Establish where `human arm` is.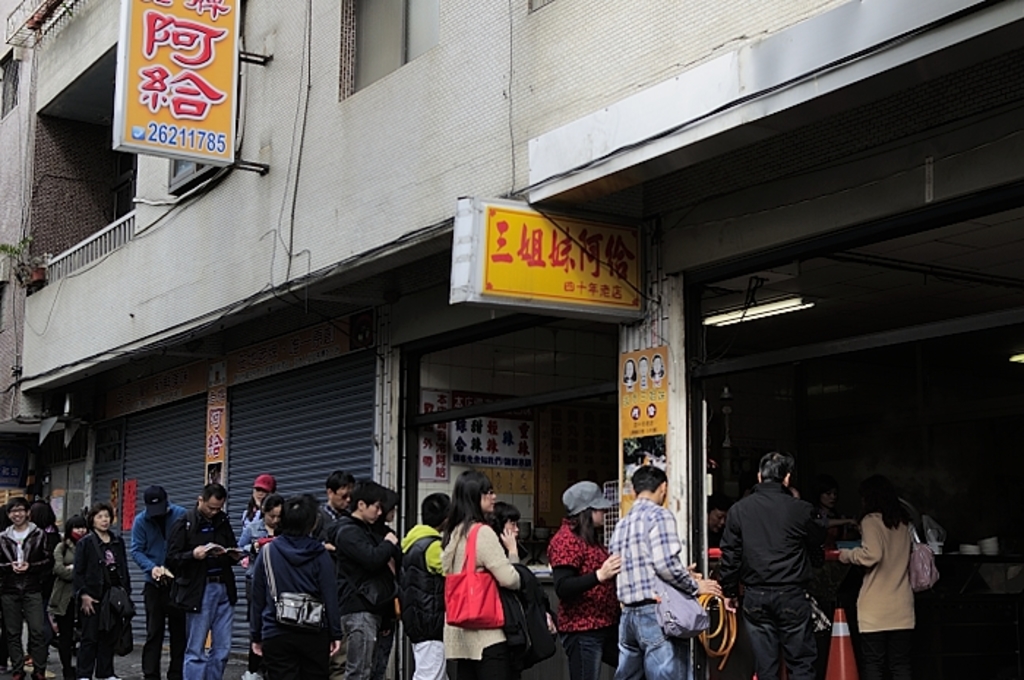
Established at (0, 529, 34, 592).
